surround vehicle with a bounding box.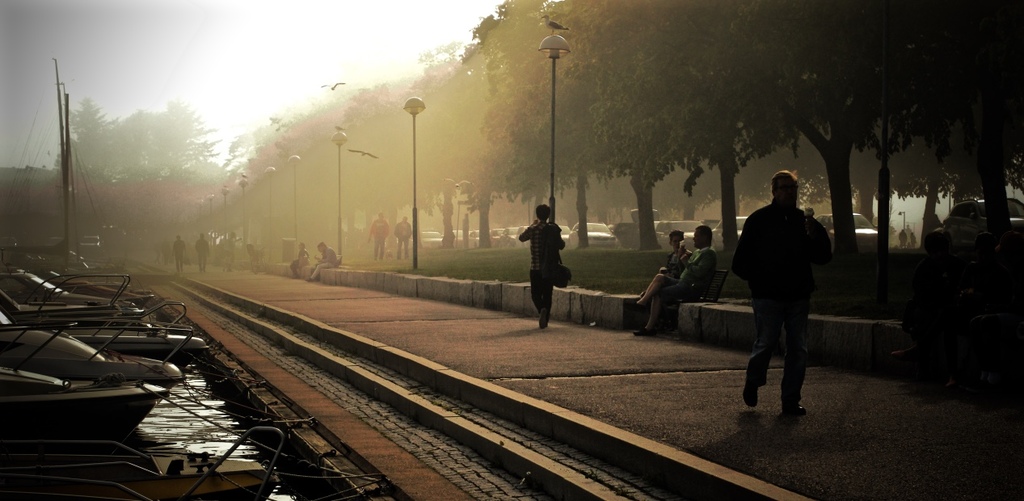
select_region(2, 422, 276, 500).
